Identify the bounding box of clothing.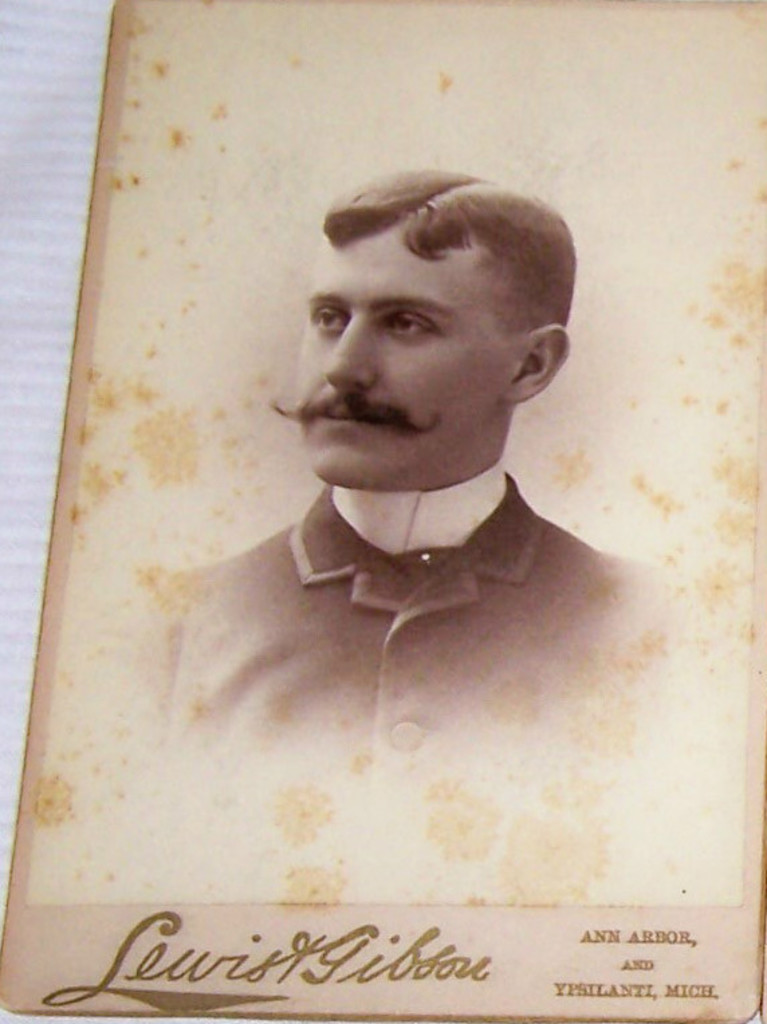
{"x1": 107, "y1": 425, "x2": 646, "y2": 901}.
